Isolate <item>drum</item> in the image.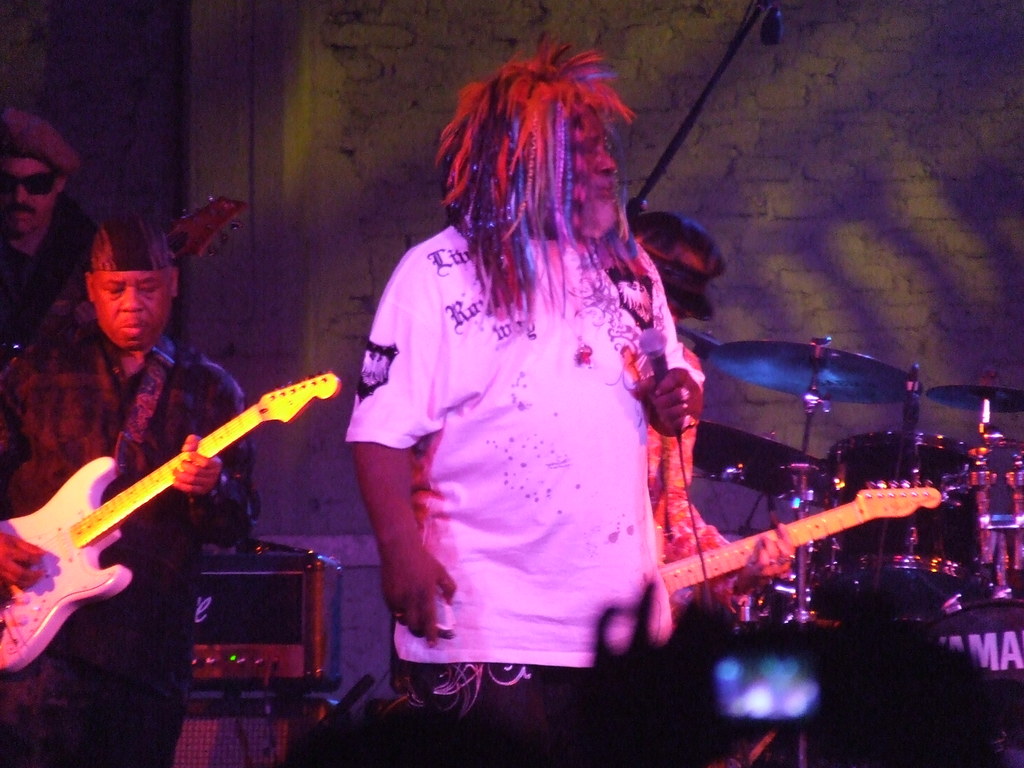
Isolated region: crop(922, 437, 1023, 634).
